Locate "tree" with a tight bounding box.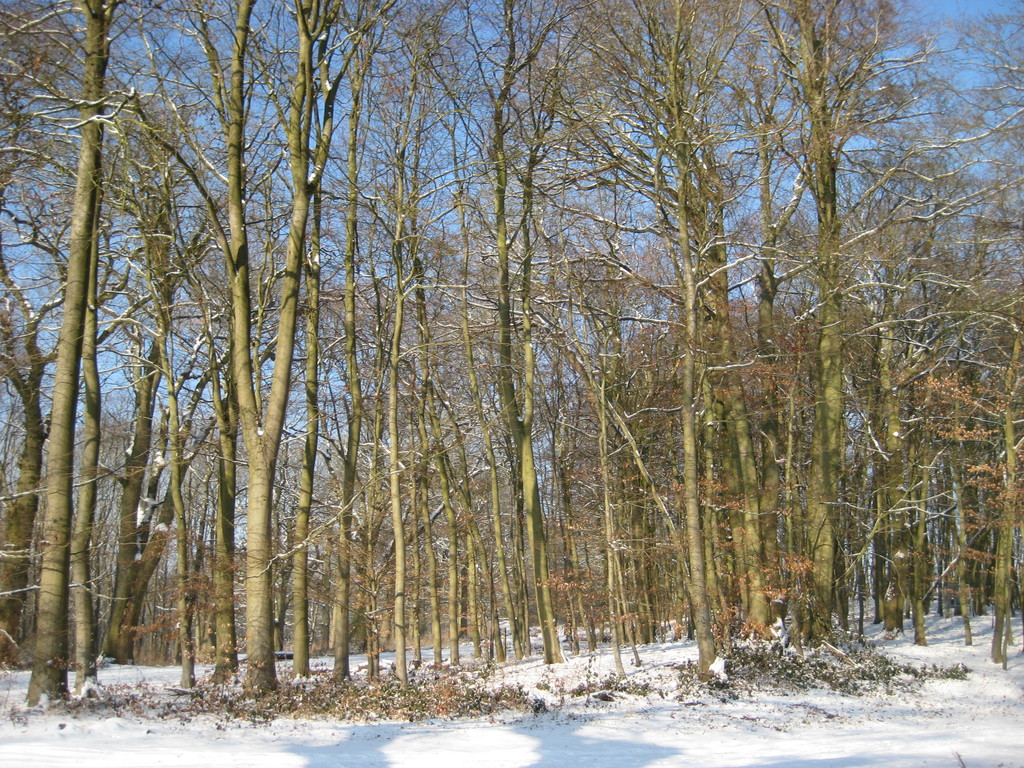
x1=0 y1=0 x2=189 y2=725.
